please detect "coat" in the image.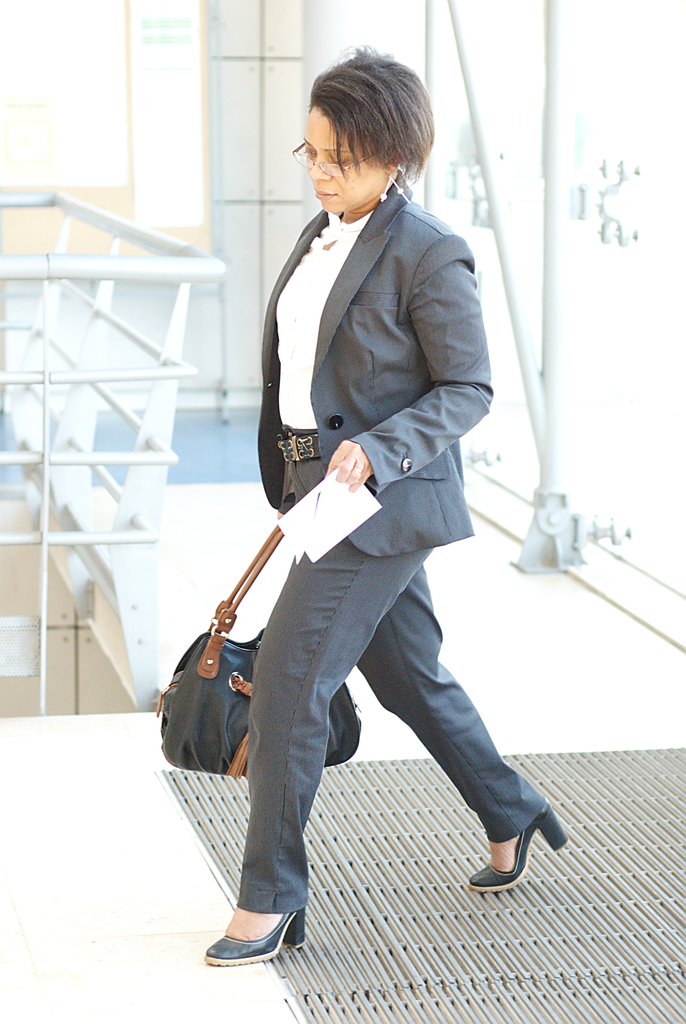
(257, 183, 491, 561).
